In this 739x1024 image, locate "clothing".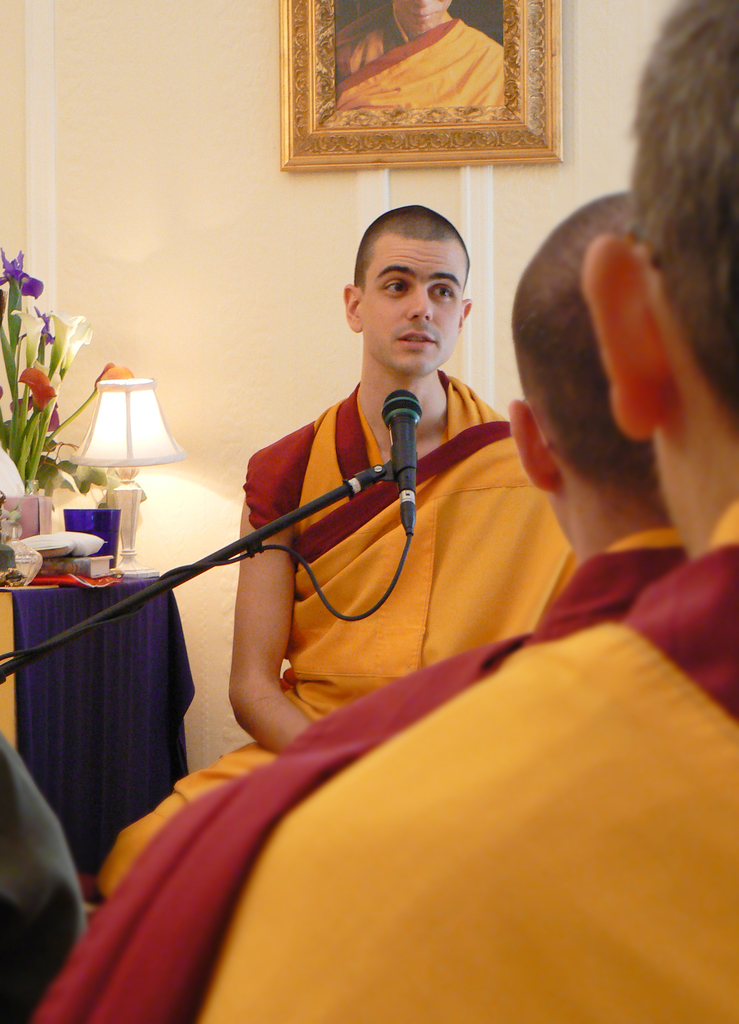
Bounding box: {"x1": 35, "y1": 532, "x2": 687, "y2": 1023}.
